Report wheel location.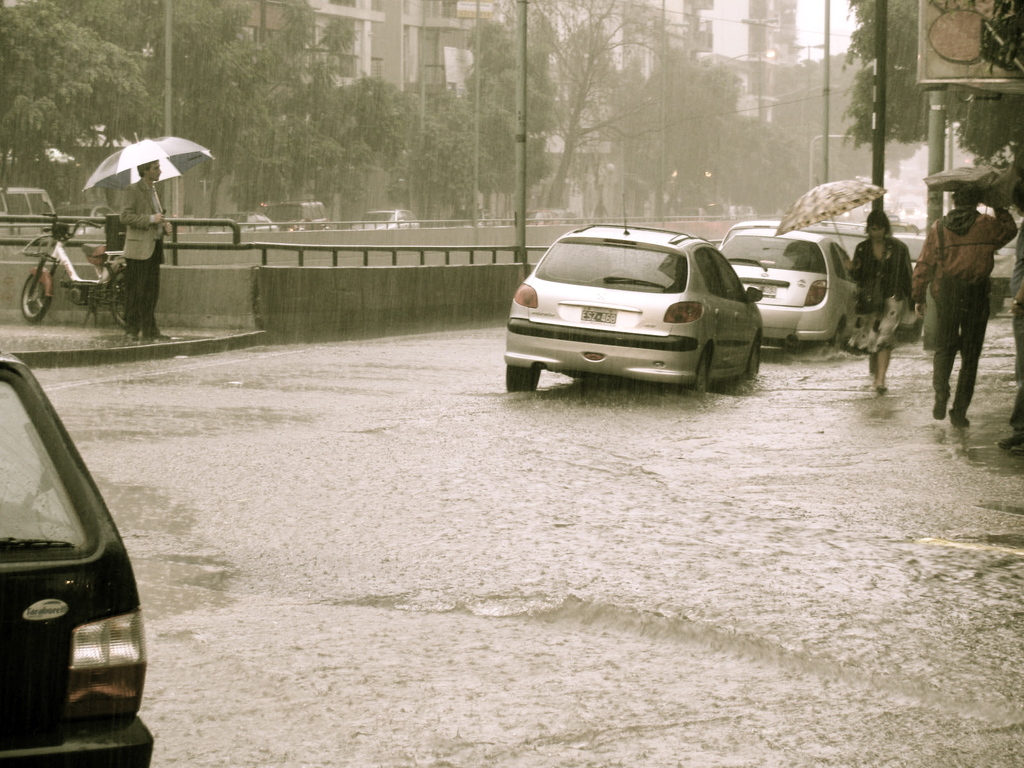
Report: detection(113, 284, 126, 331).
